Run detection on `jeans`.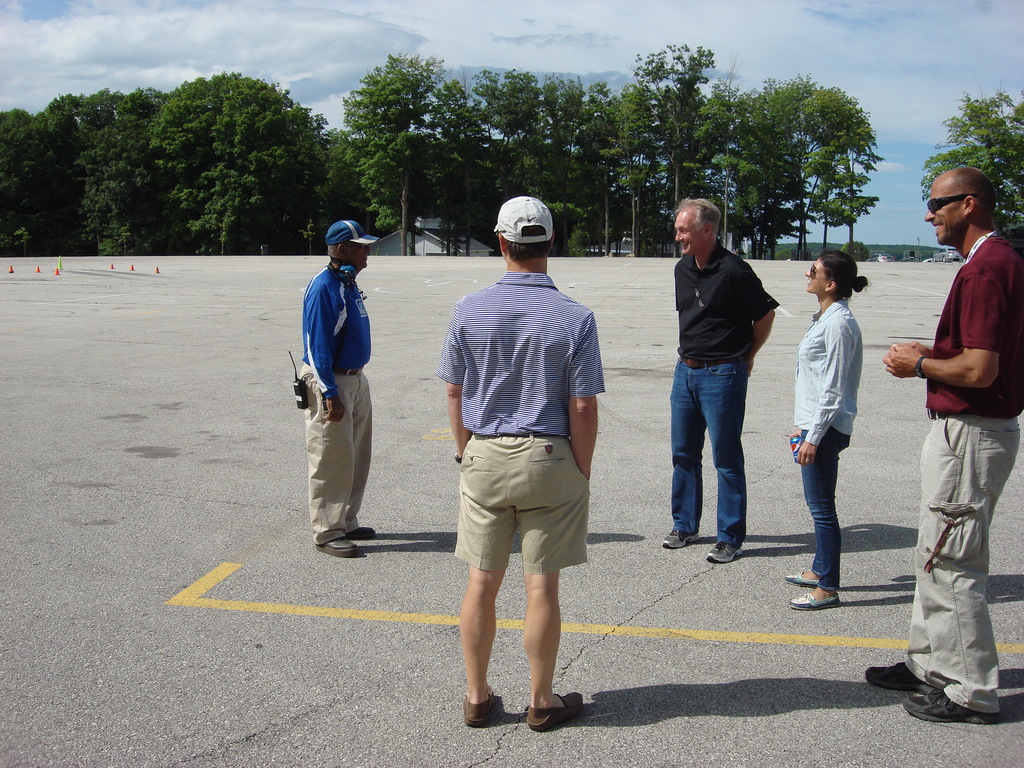
Result: x1=671, y1=341, x2=767, y2=566.
